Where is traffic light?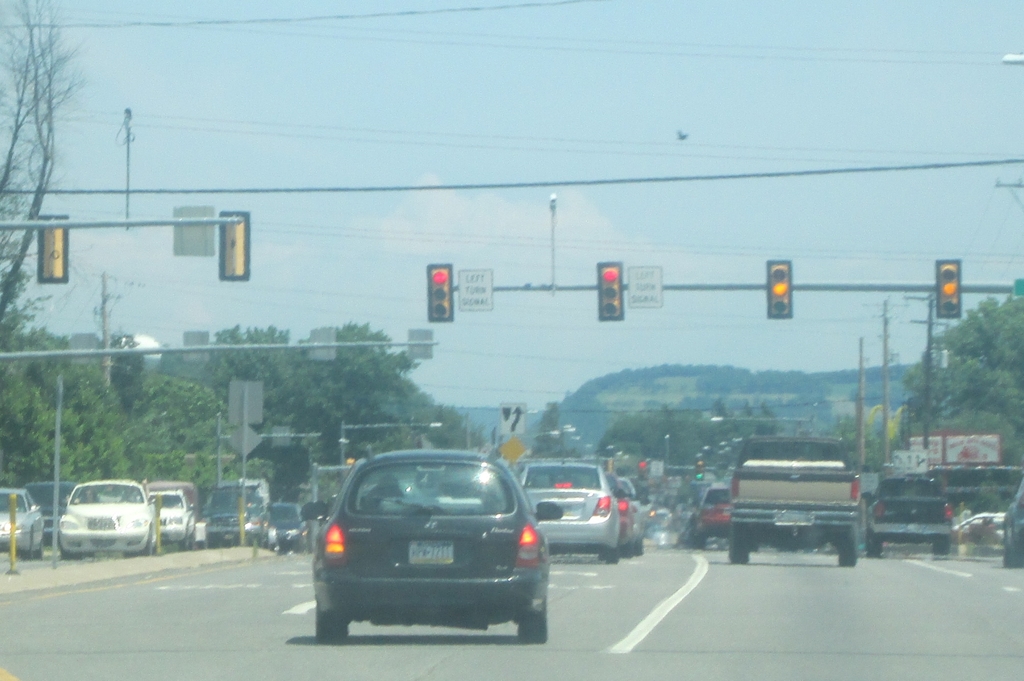
bbox(427, 263, 453, 322).
